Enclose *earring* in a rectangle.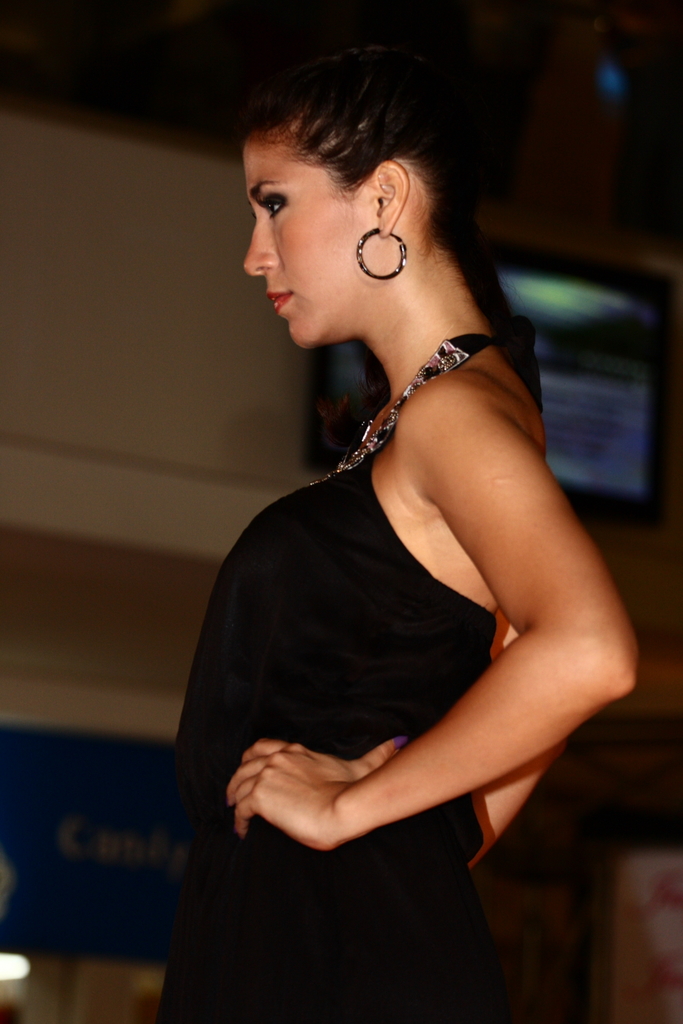
354,221,410,278.
